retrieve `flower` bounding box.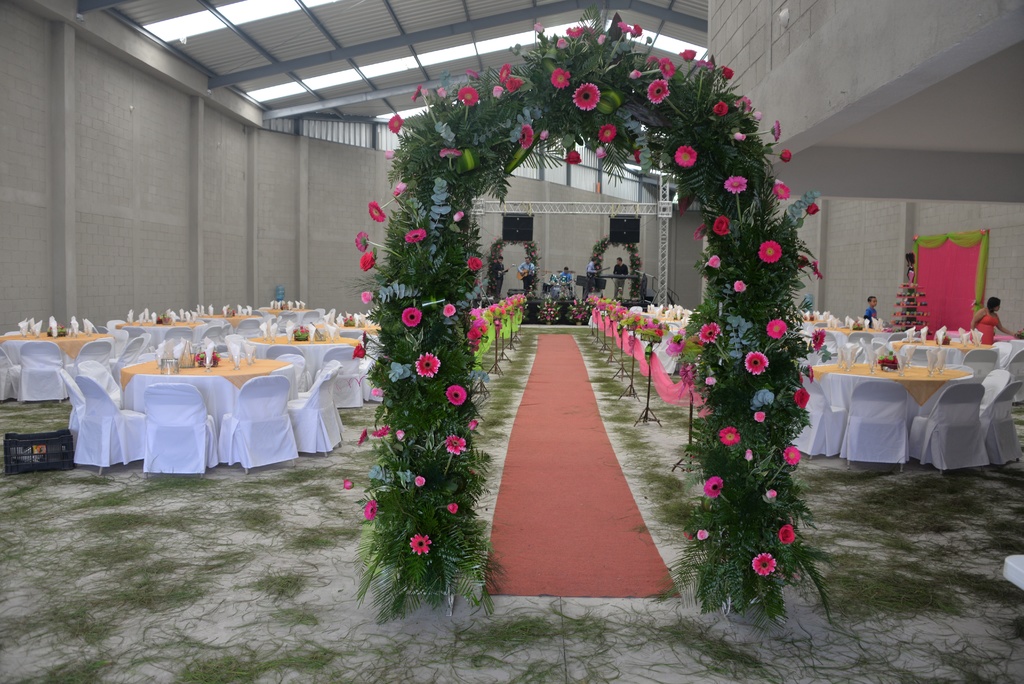
Bounding box: <region>685, 531, 696, 546</region>.
